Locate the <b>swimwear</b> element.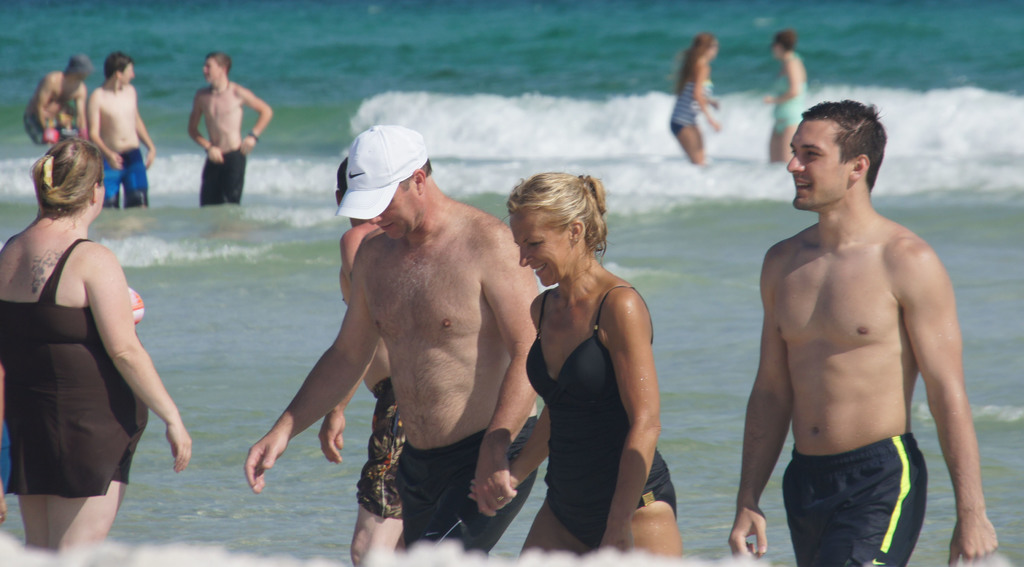
Element bbox: (x1=356, y1=375, x2=406, y2=522).
